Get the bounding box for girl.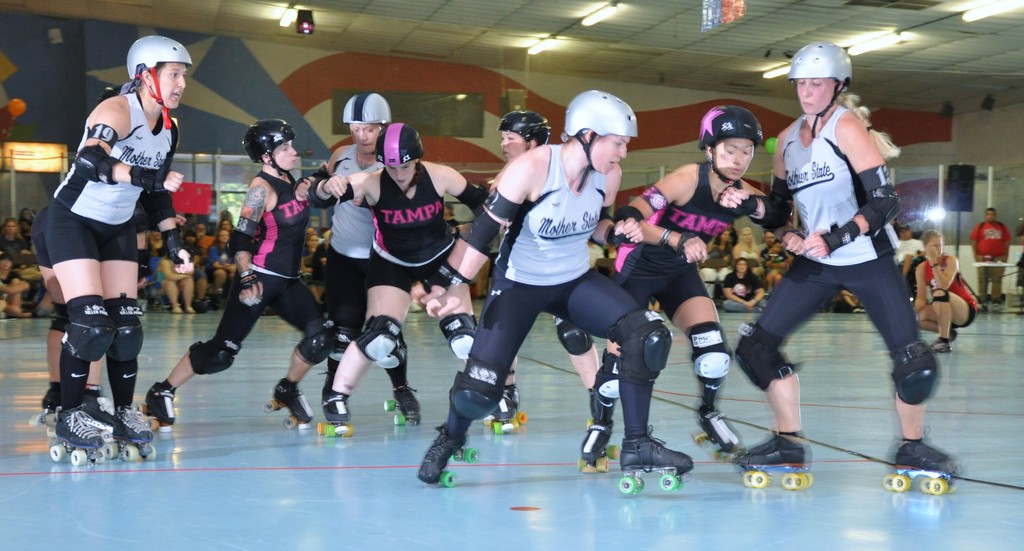
l=579, t=110, r=776, b=447.
